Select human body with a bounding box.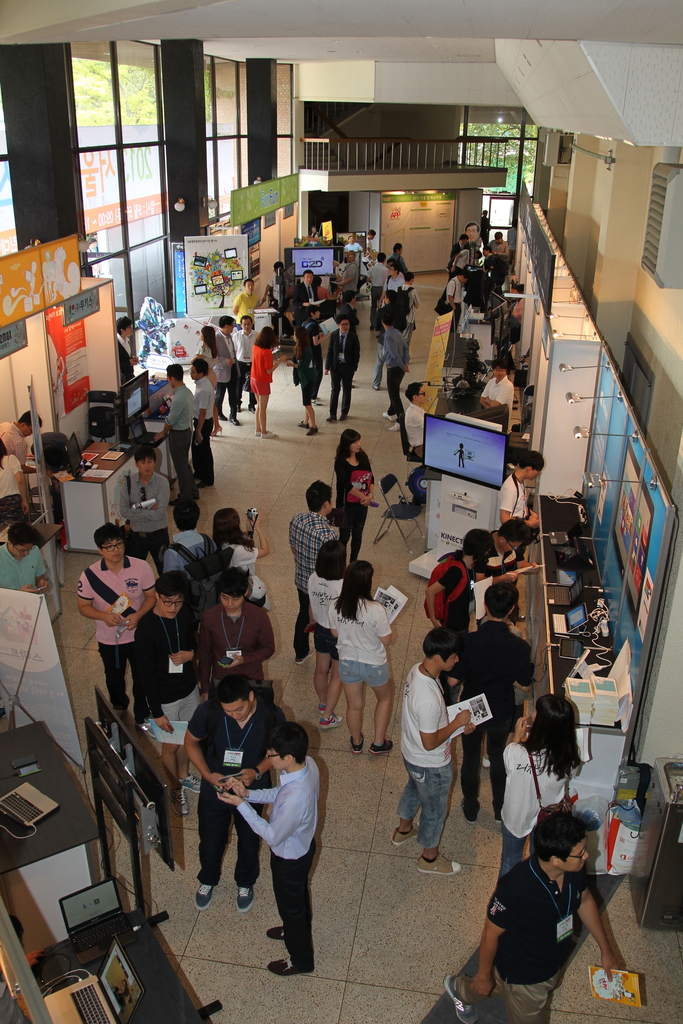
crop(188, 364, 222, 488).
